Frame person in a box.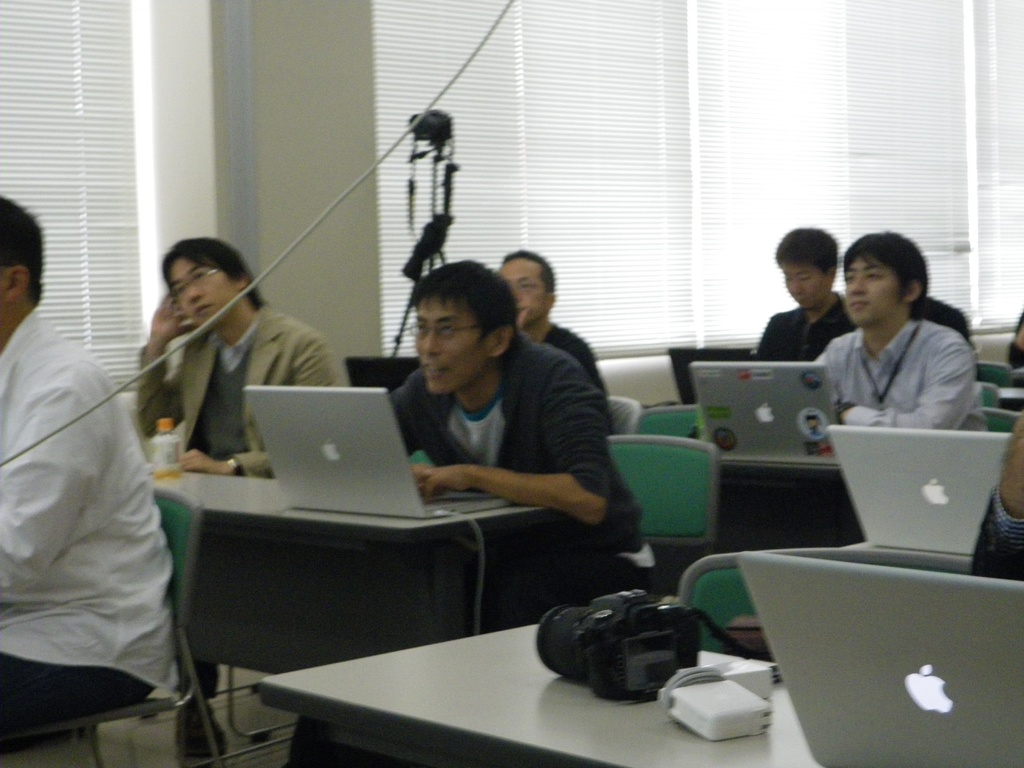
(750,214,854,375).
